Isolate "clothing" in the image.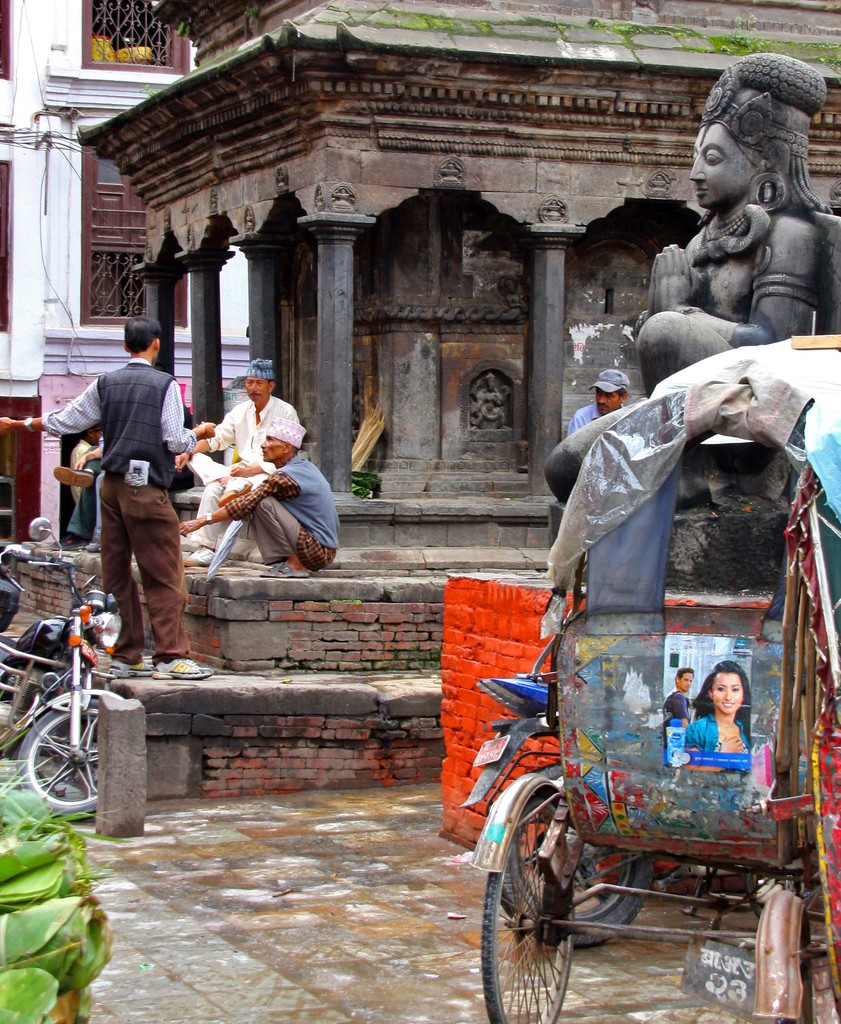
Isolated region: box(63, 299, 195, 639).
